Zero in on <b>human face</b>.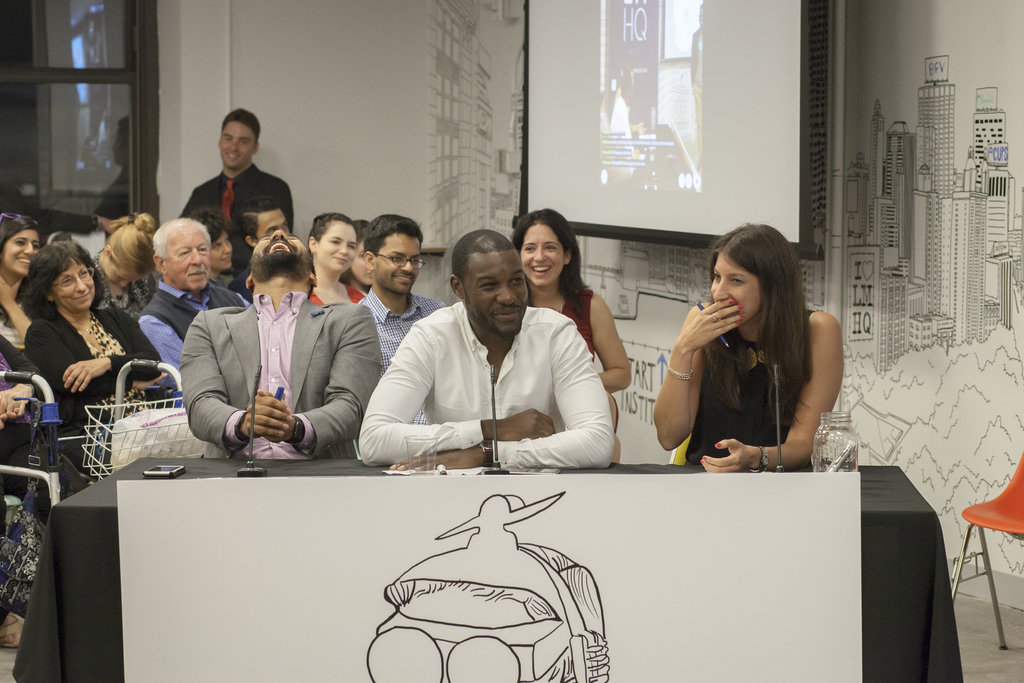
Zeroed in: rect(246, 226, 314, 273).
